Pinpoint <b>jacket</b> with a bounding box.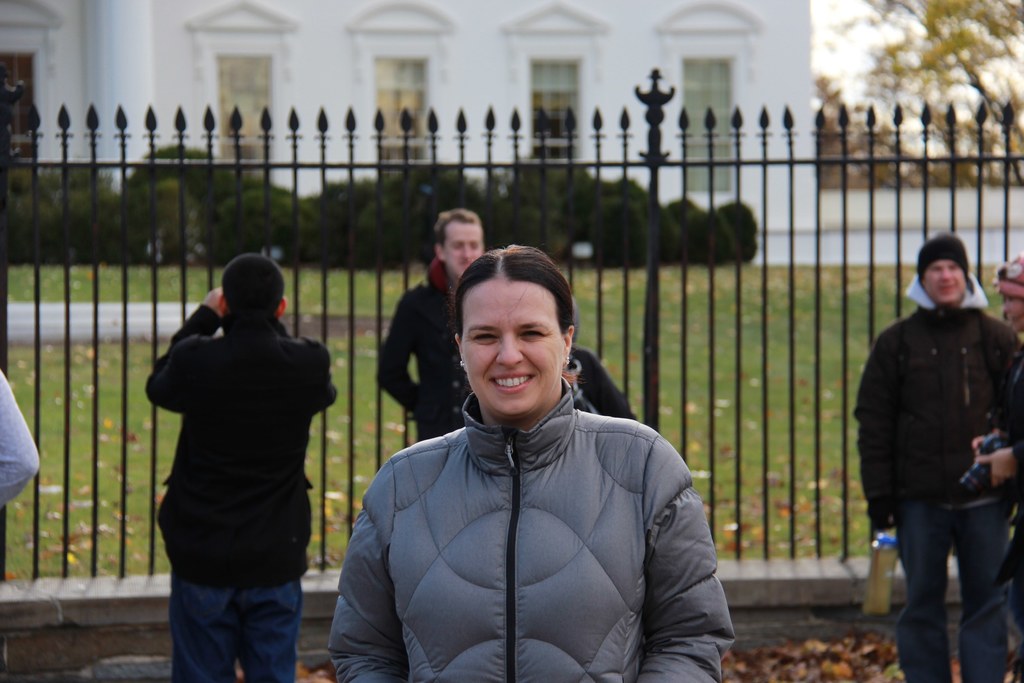
x1=376, y1=257, x2=474, y2=446.
